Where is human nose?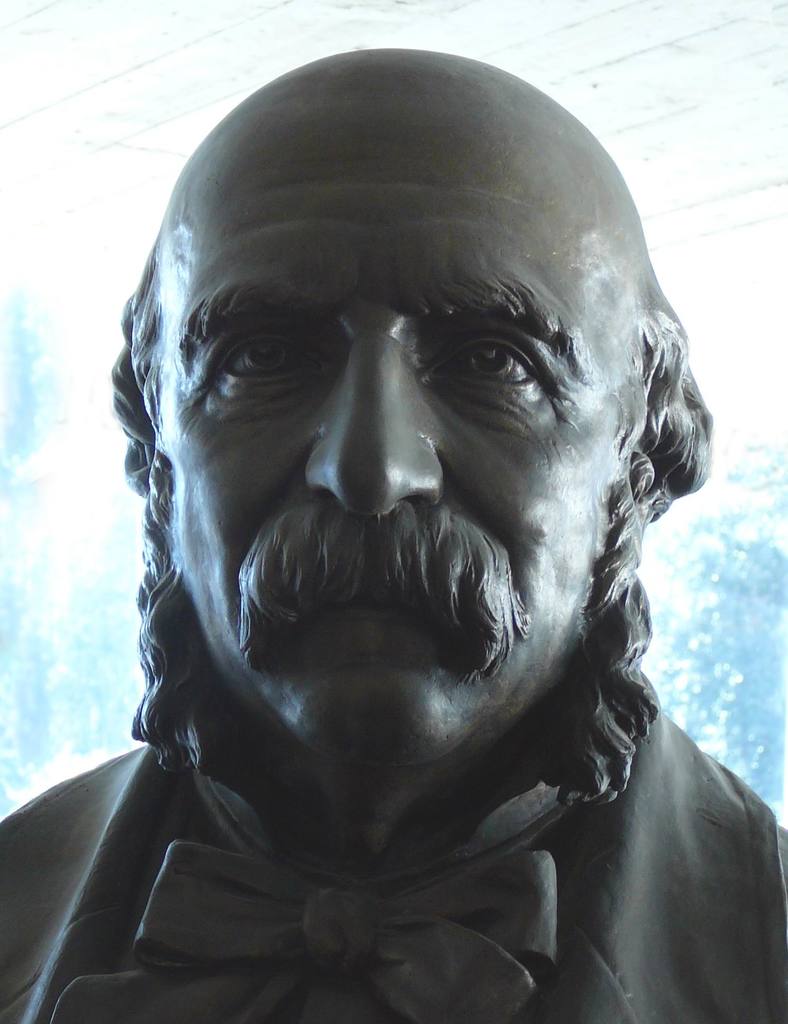
308:323:444:515.
